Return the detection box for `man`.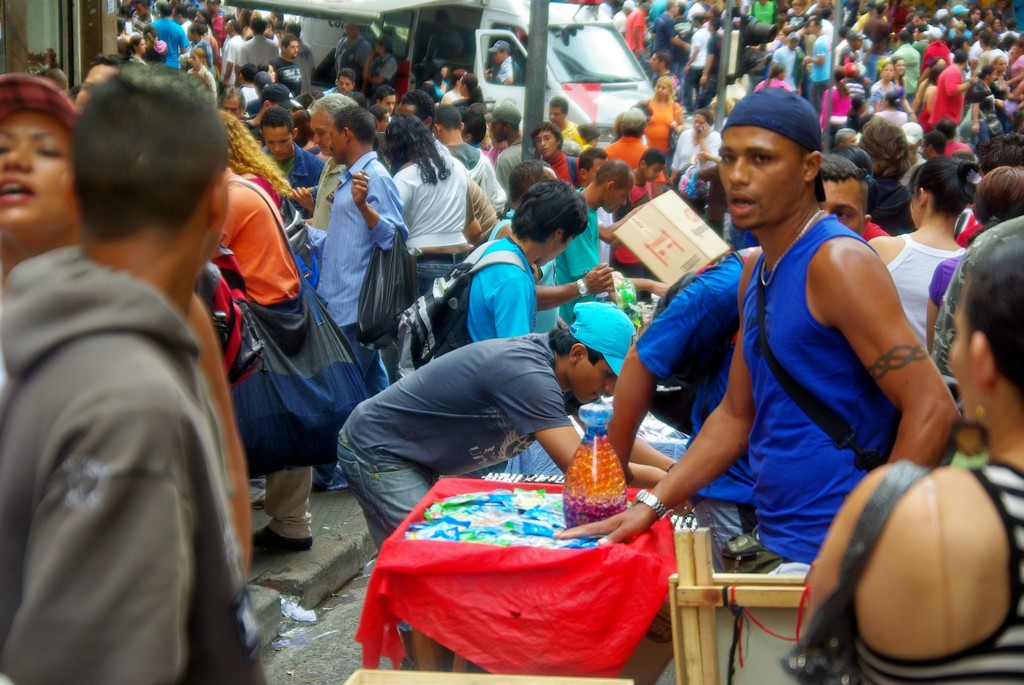
box=[337, 297, 640, 552].
